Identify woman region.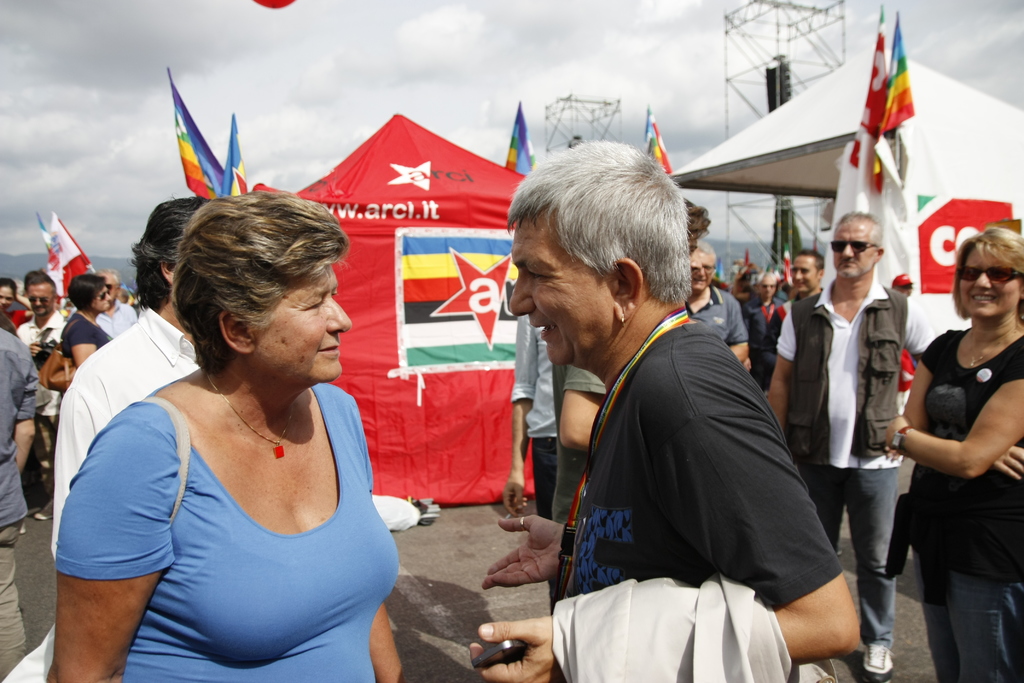
Region: detection(62, 183, 418, 667).
